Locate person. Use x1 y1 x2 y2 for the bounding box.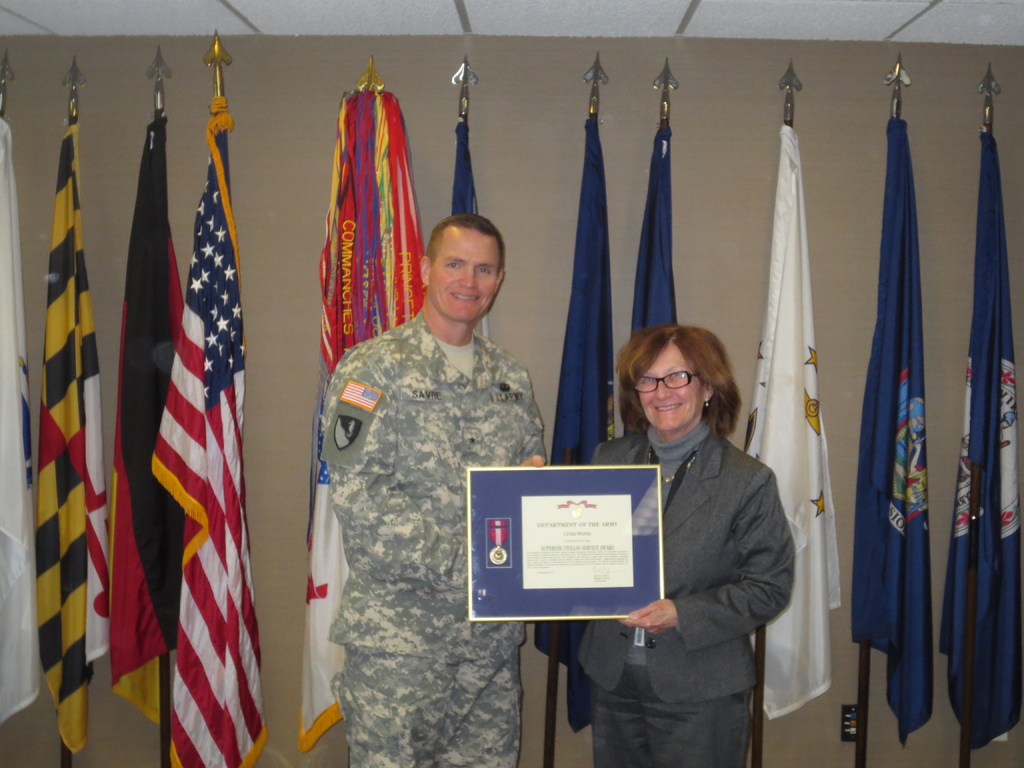
317 205 542 751.
